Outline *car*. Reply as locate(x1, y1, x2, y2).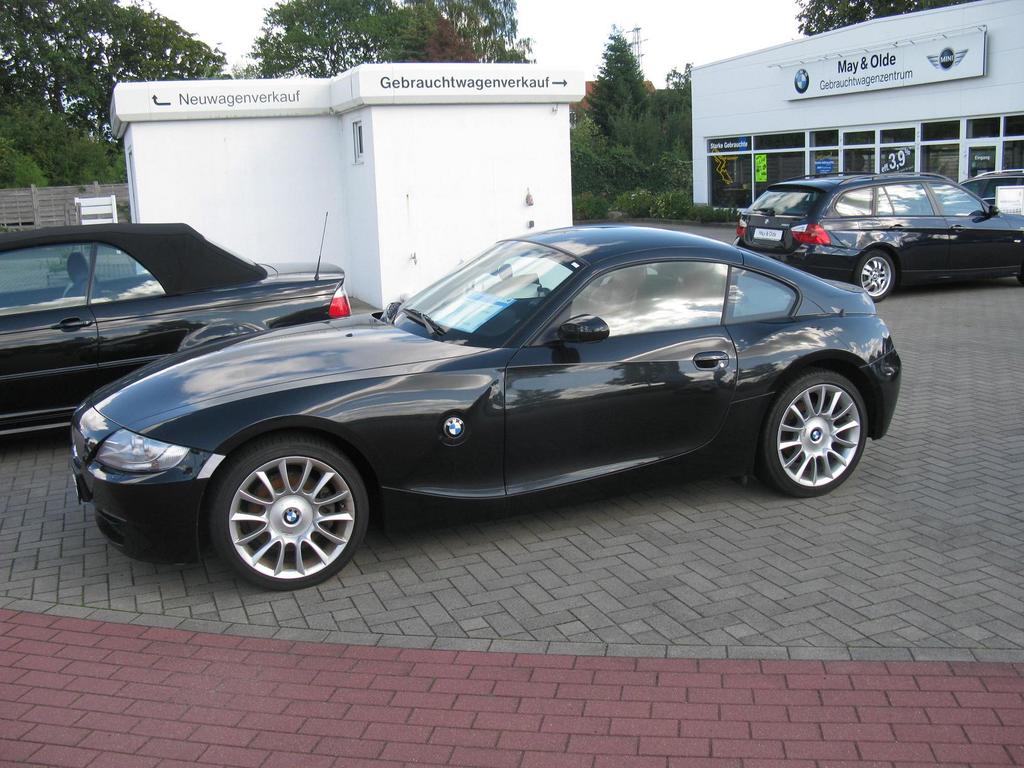
locate(0, 214, 356, 442).
